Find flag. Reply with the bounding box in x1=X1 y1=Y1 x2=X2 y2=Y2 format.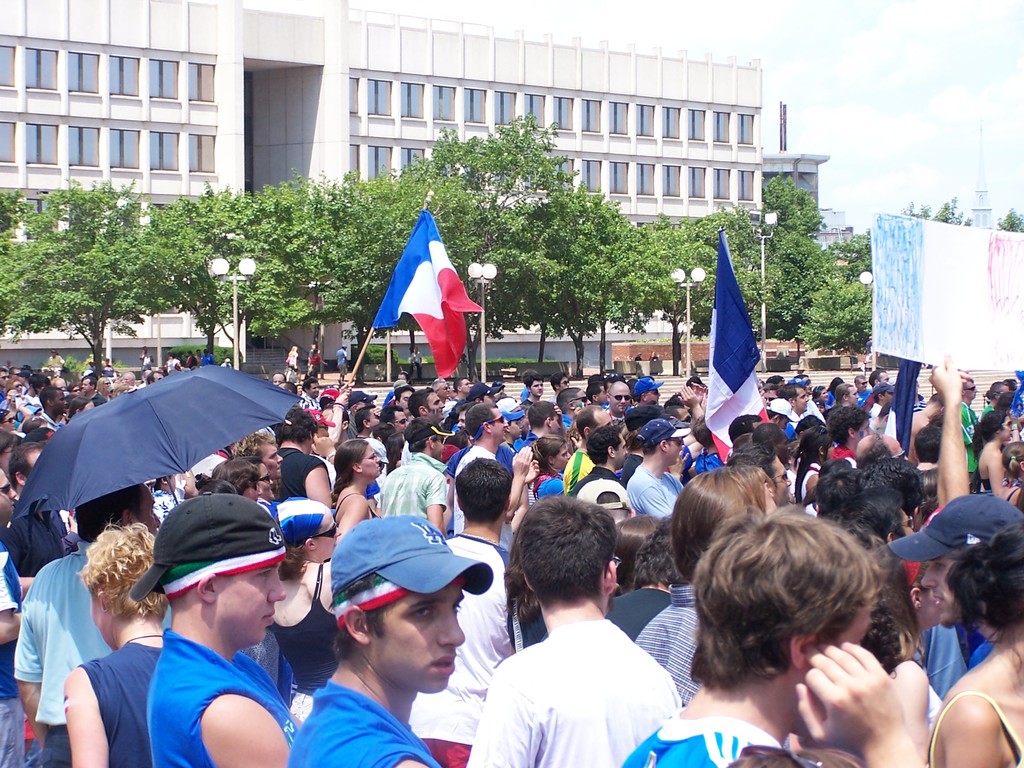
x1=888 y1=353 x2=925 y2=454.
